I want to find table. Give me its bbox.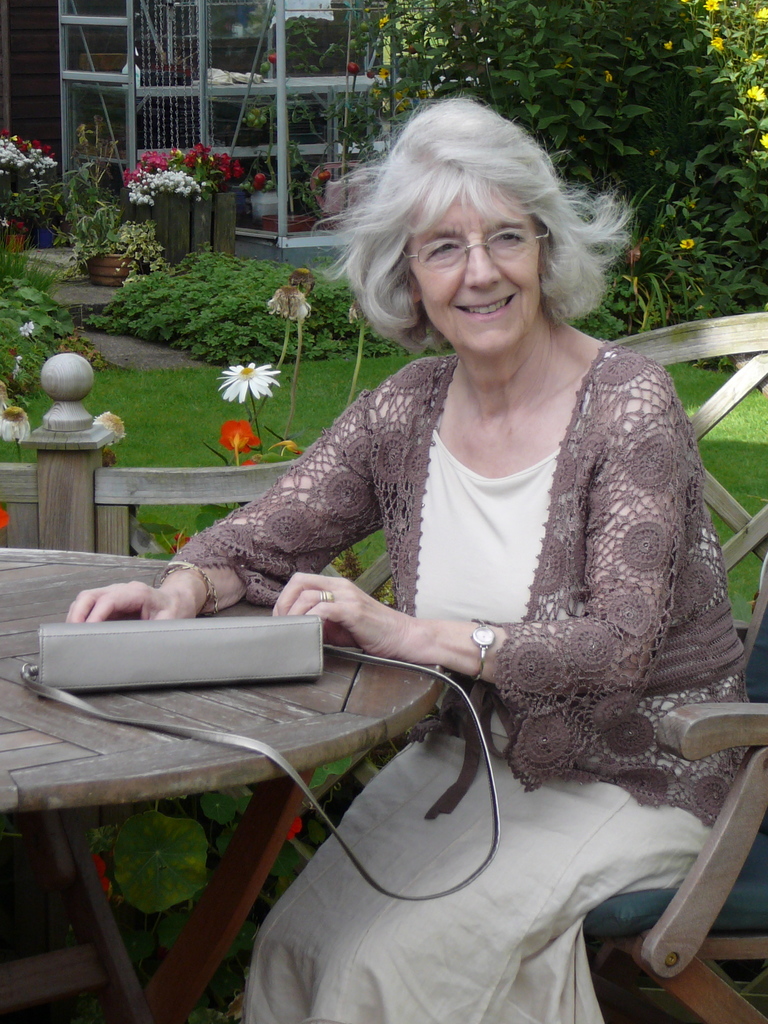
region(5, 570, 433, 1010).
